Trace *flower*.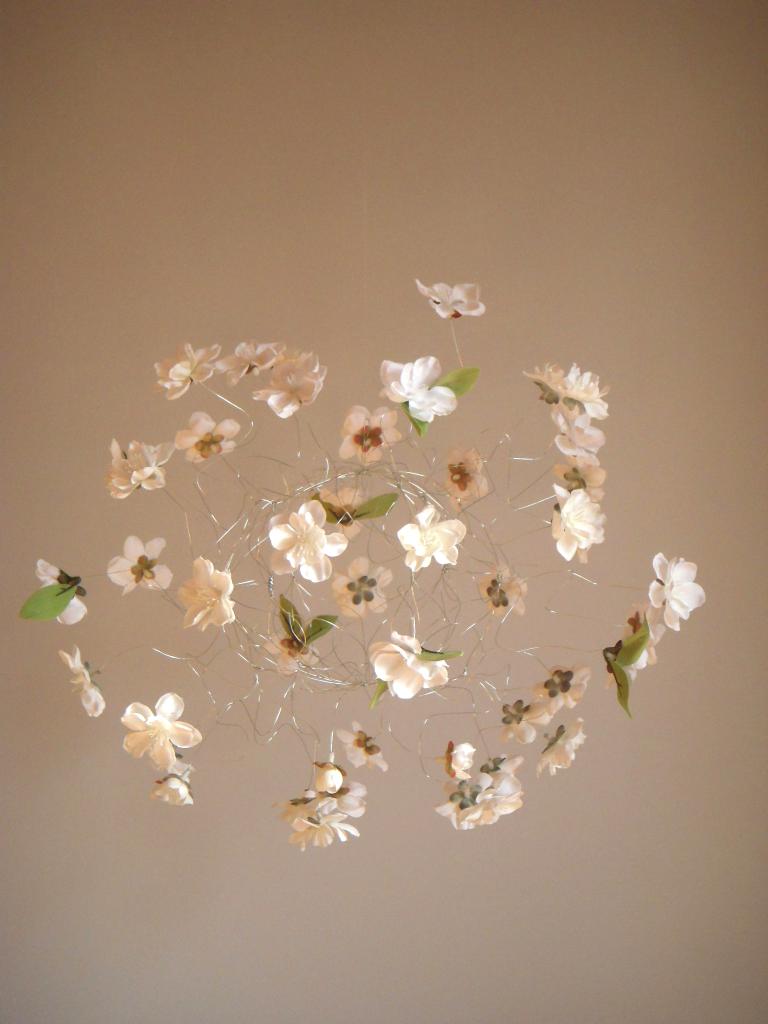
Traced to box(646, 550, 704, 627).
